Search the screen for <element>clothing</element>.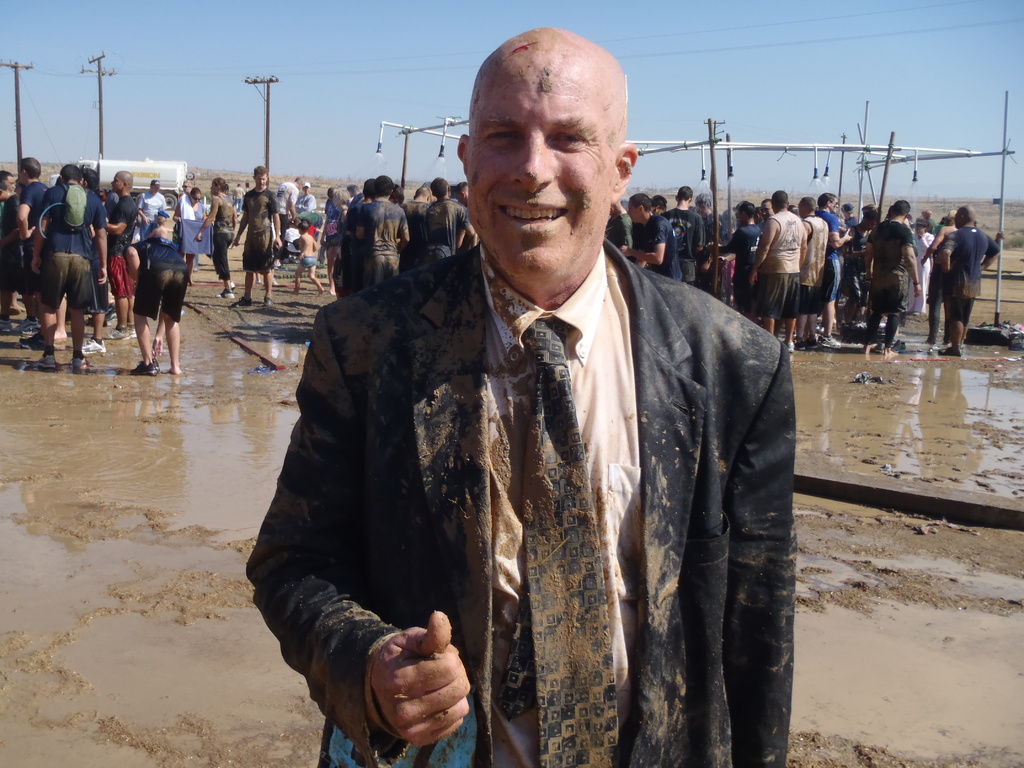
Found at left=138, top=190, right=170, bottom=239.
